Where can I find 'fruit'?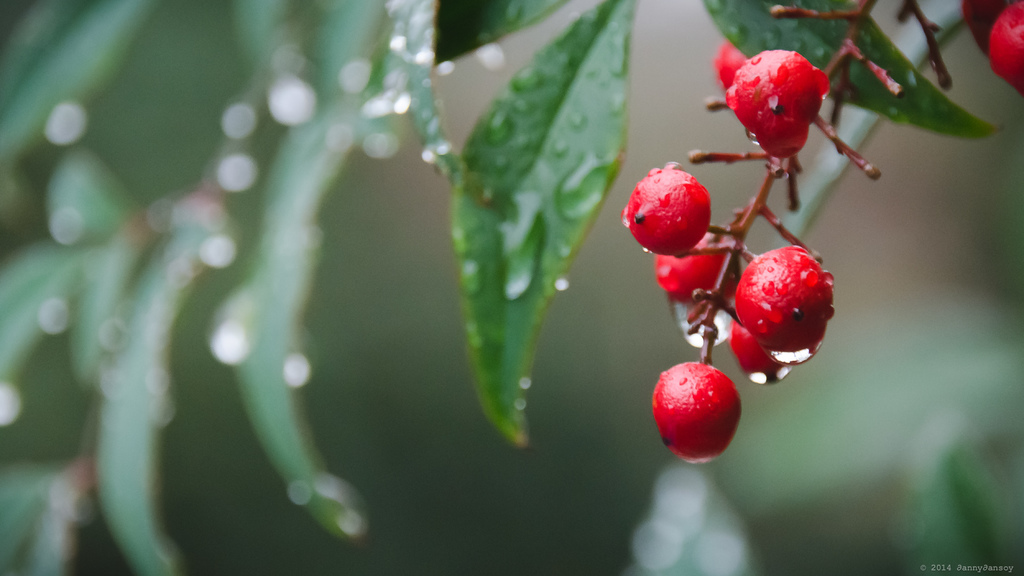
You can find it at x1=658, y1=232, x2=742, y2=308.
